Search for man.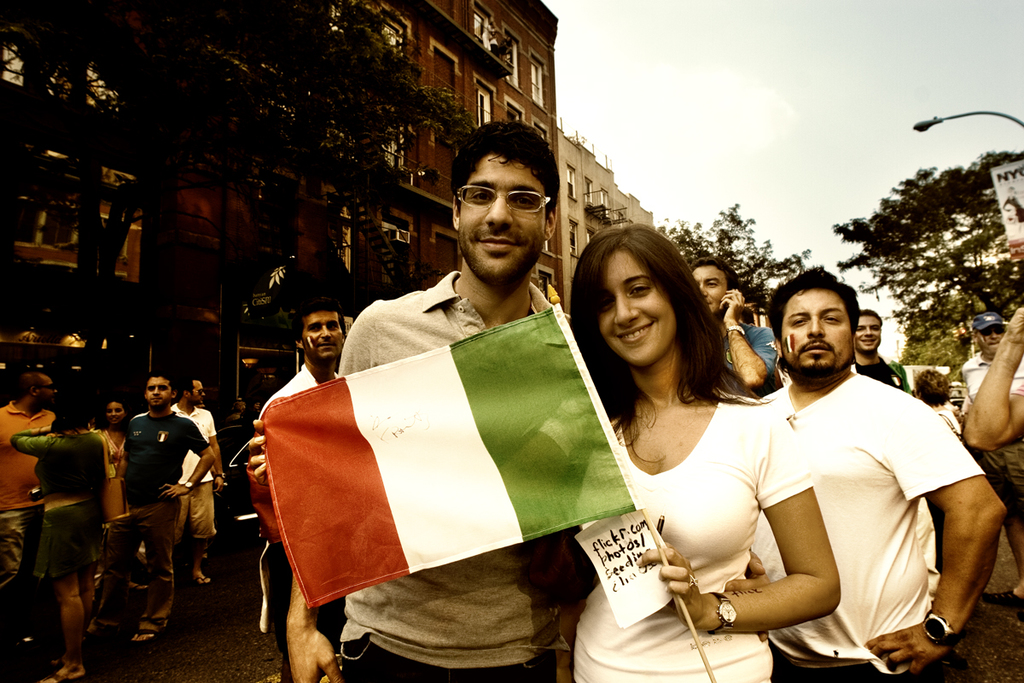
Found at rect(957, 310, 1023, 601).
